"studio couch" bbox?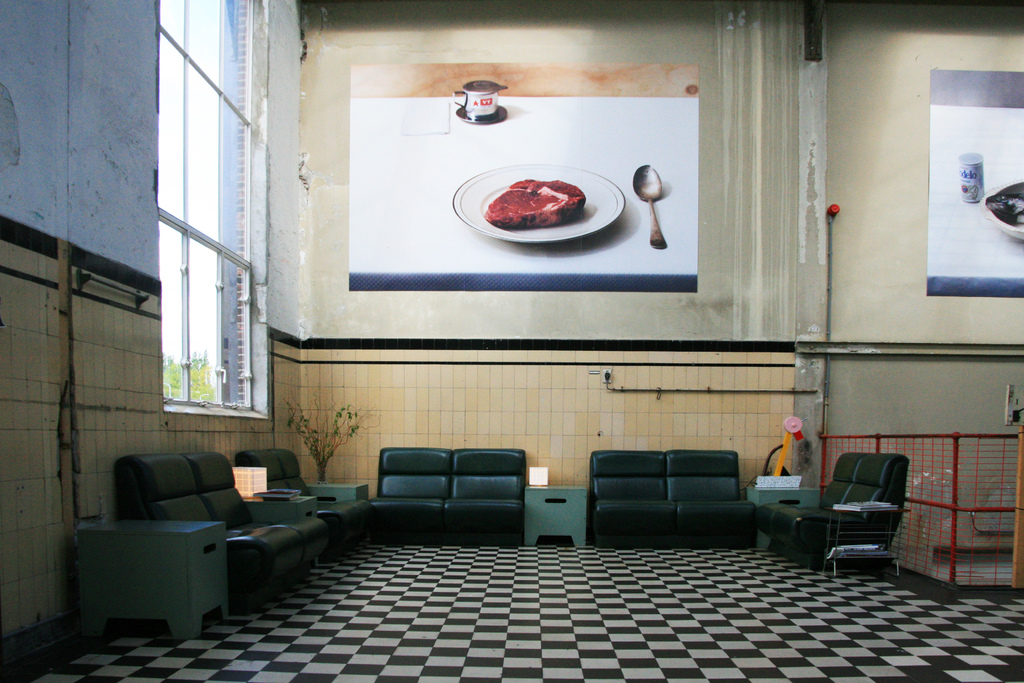
760:448:906:570
